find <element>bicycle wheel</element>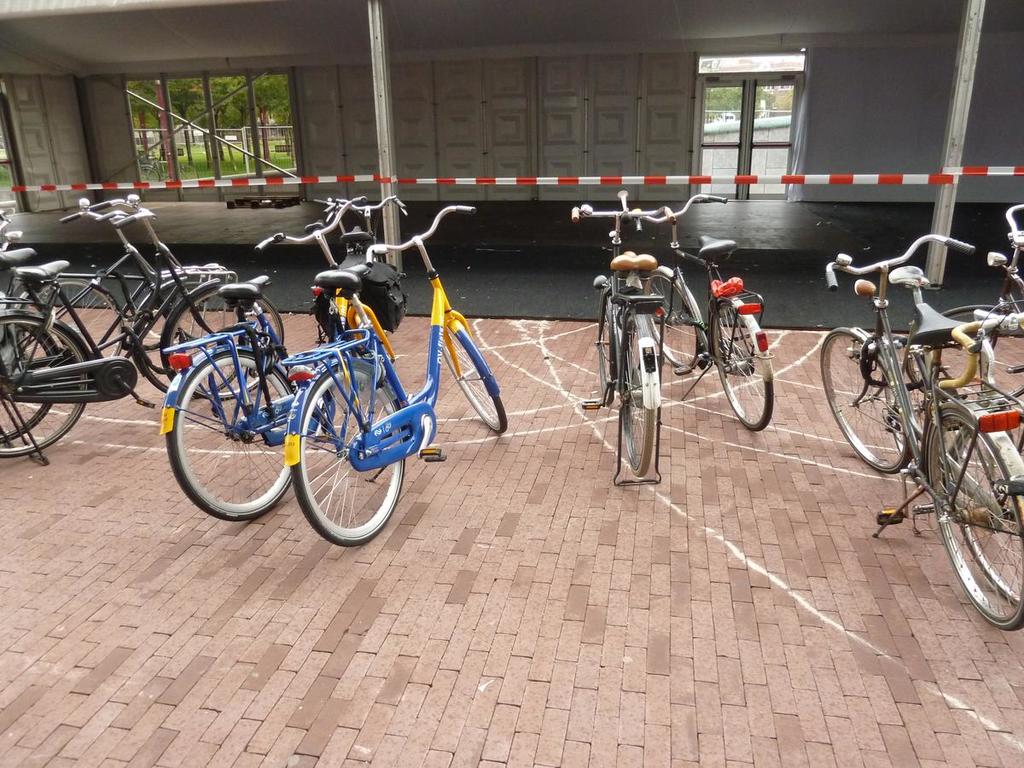
box(158, 344, 289, 534)
